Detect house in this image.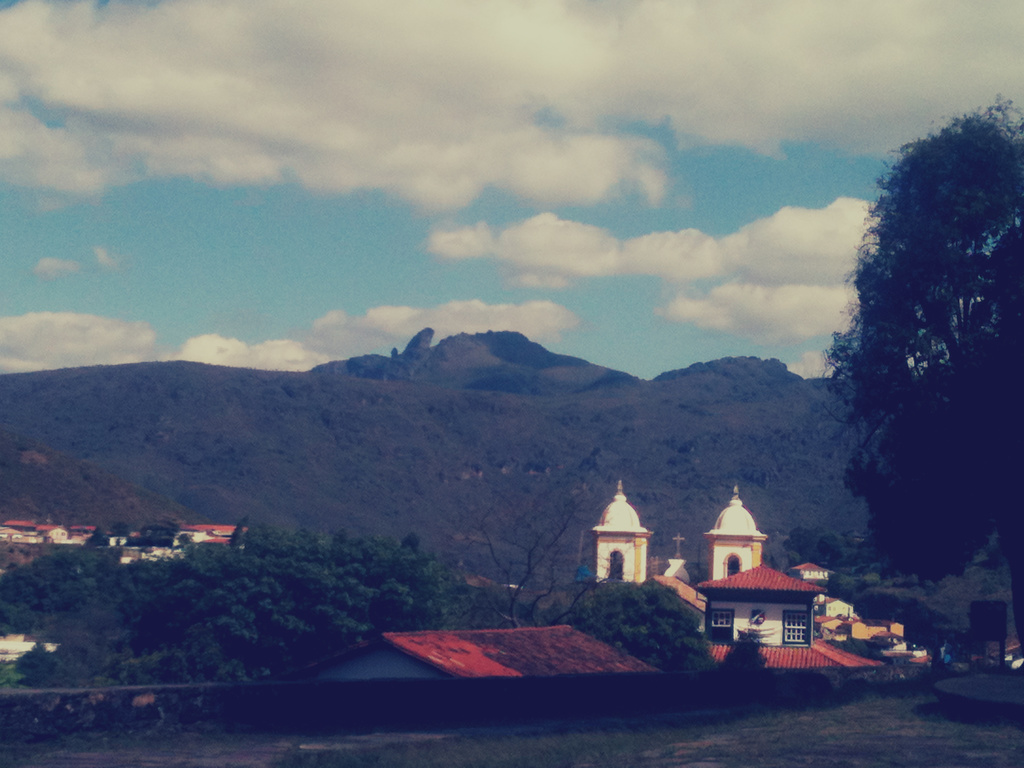
Detection: 0, 634, 56, 666.
